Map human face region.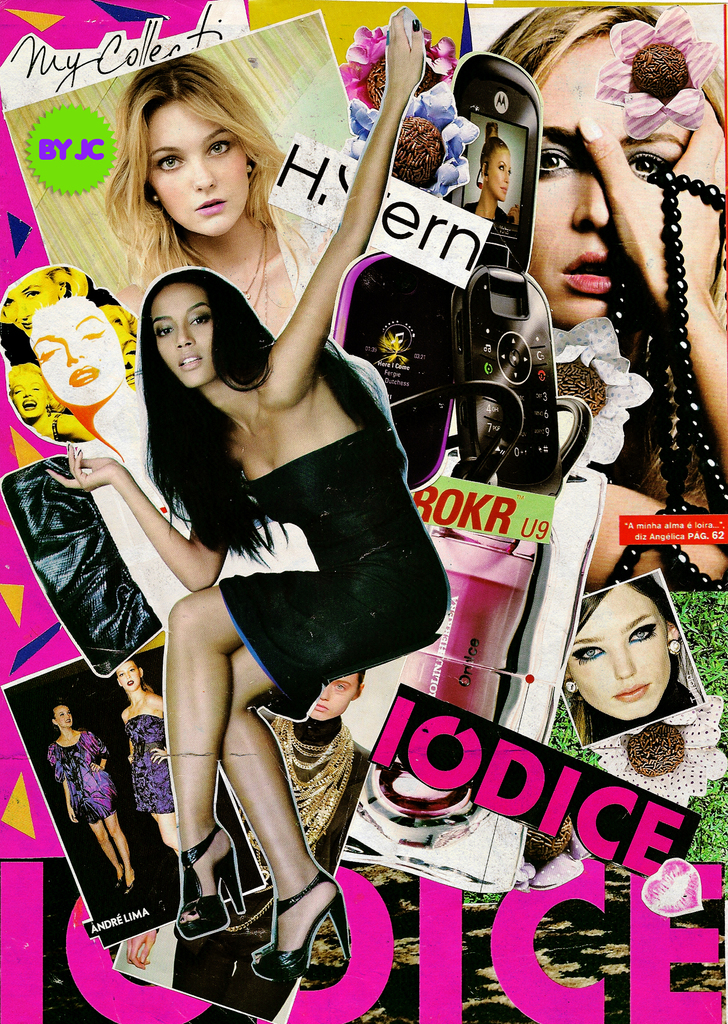
Mapped to <bbox>563, 585, 670, 721</bbox>.
